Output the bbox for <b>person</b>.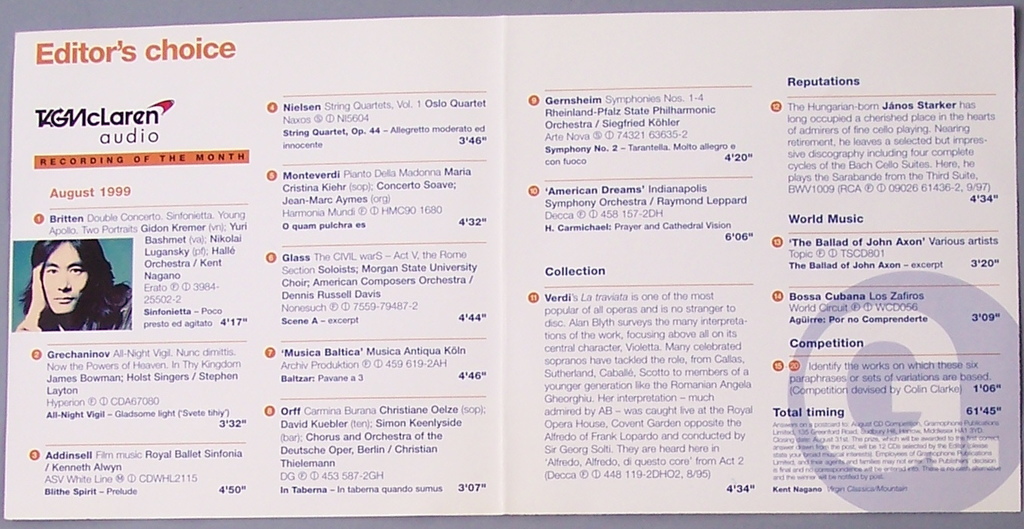
[left=9, top=242, right=133, bottom=331].
